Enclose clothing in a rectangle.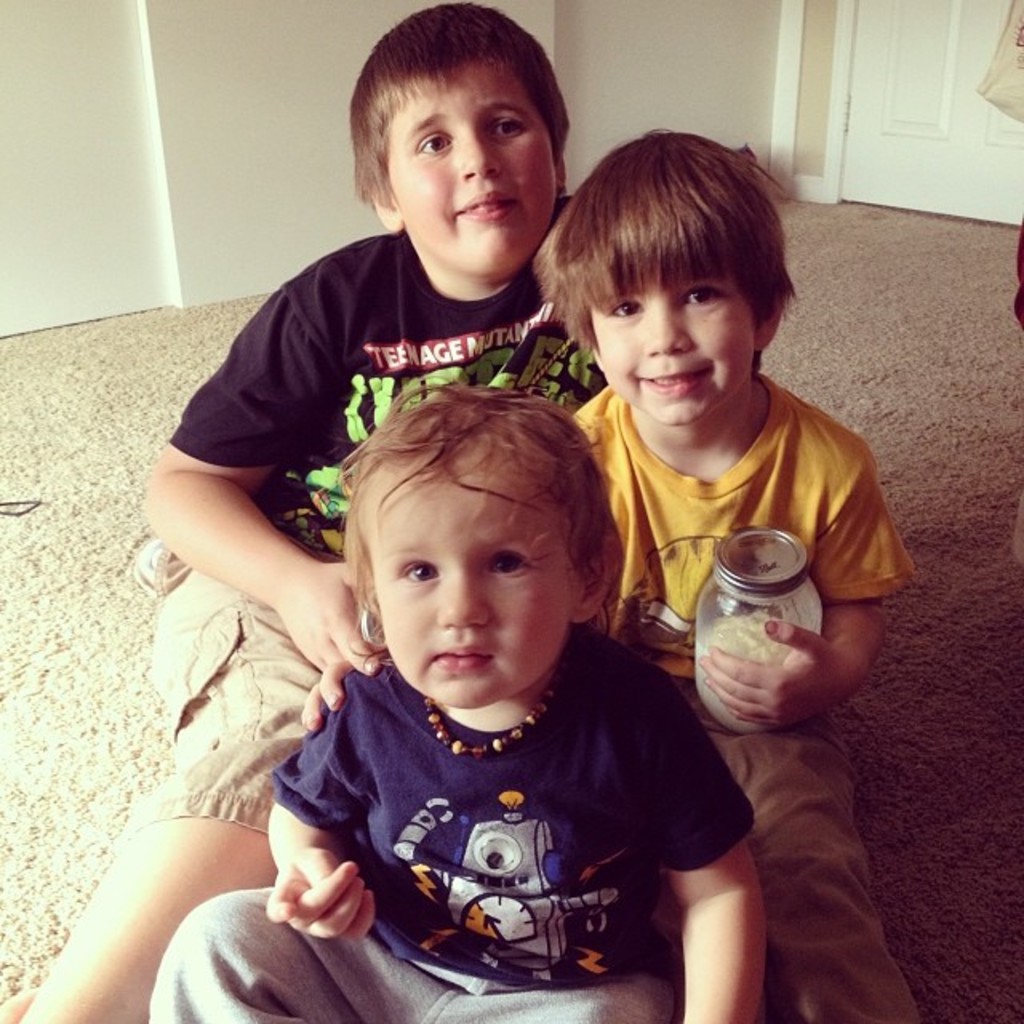
detection(560, 371, 920, 1022).
